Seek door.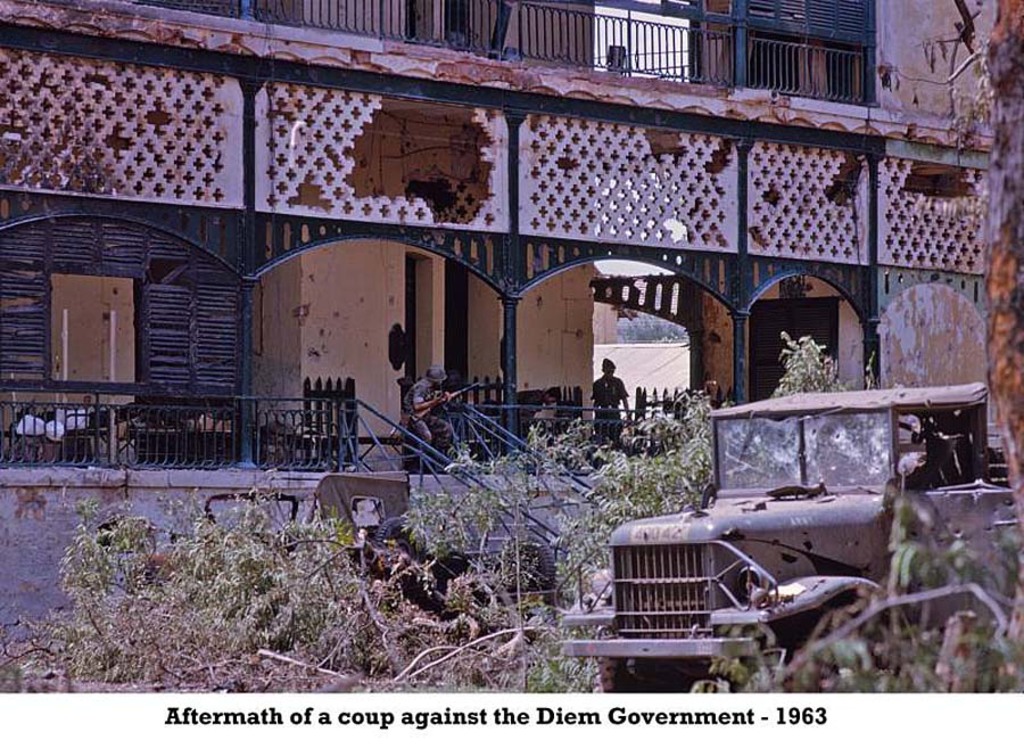
750 295 839 402.
